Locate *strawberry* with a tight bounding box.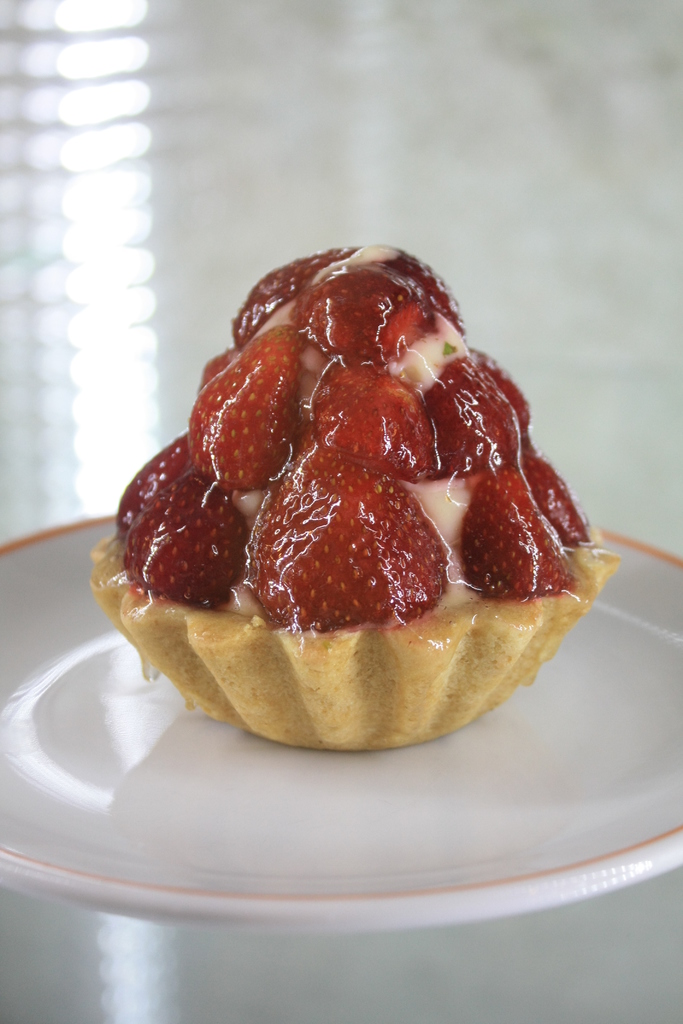
bbox=[447, 447, 568, 620].
